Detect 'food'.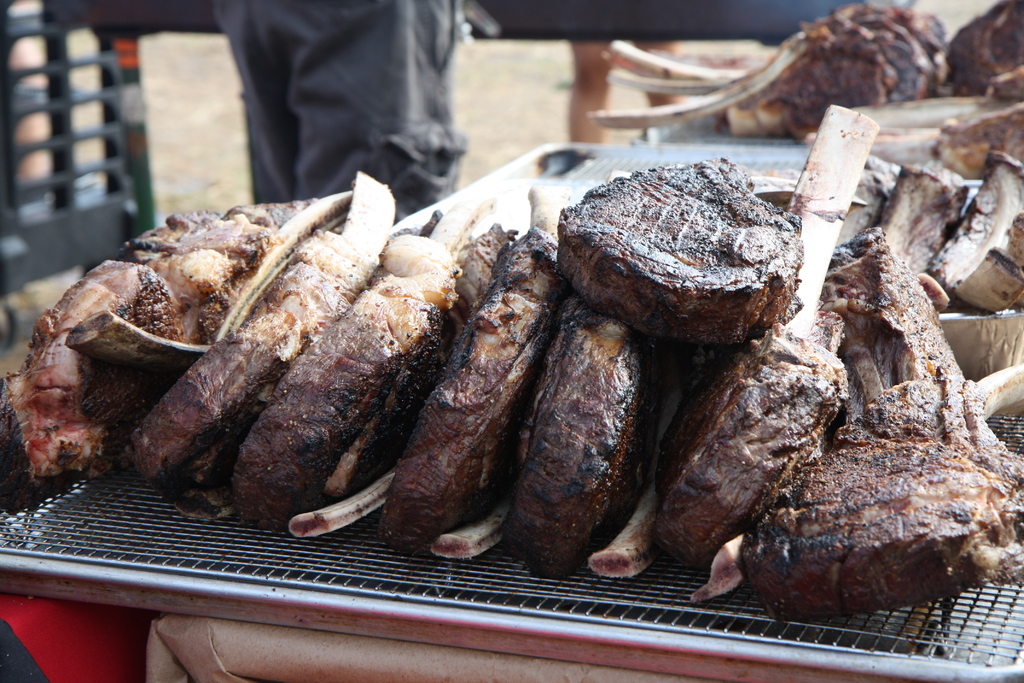
Detected at bbox=[588, 0, 950, 140].
